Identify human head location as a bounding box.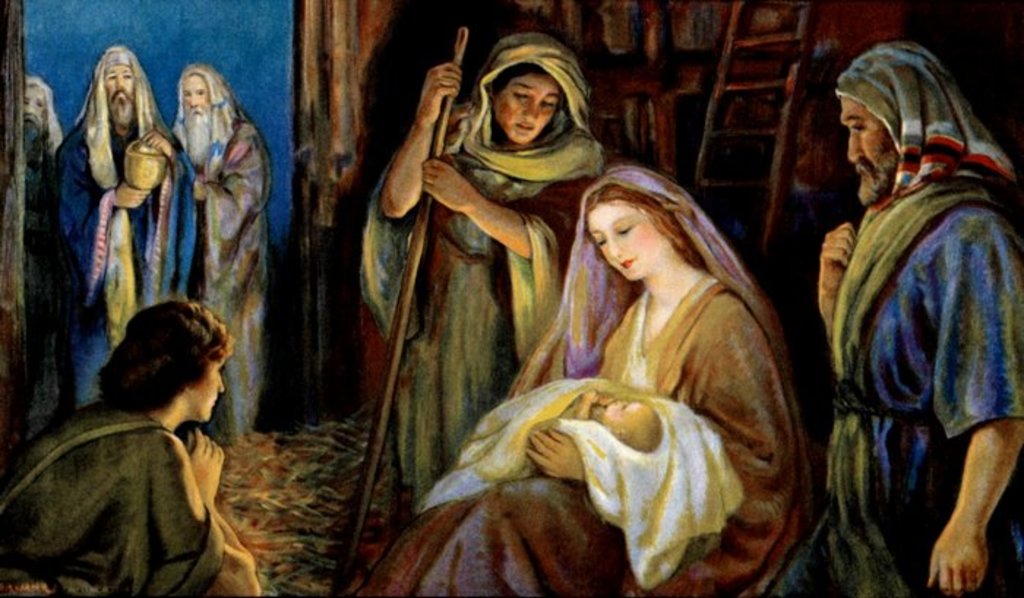
BBox(95, 47, 143, 126).
